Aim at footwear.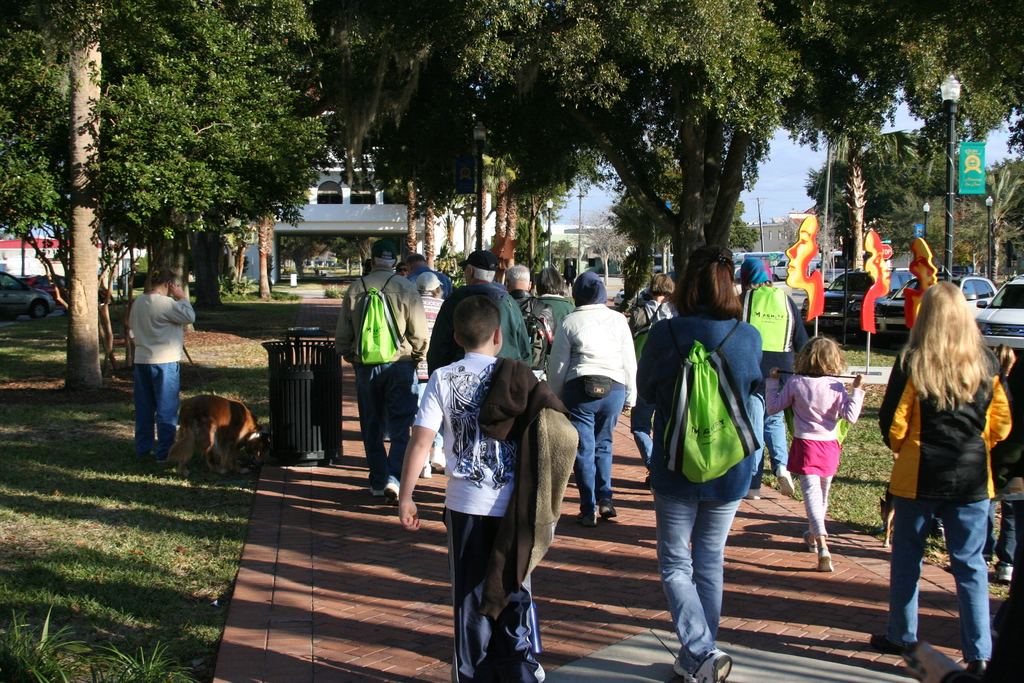
Aimed at (x1=575, y1=513, x2=598, y2=530).
